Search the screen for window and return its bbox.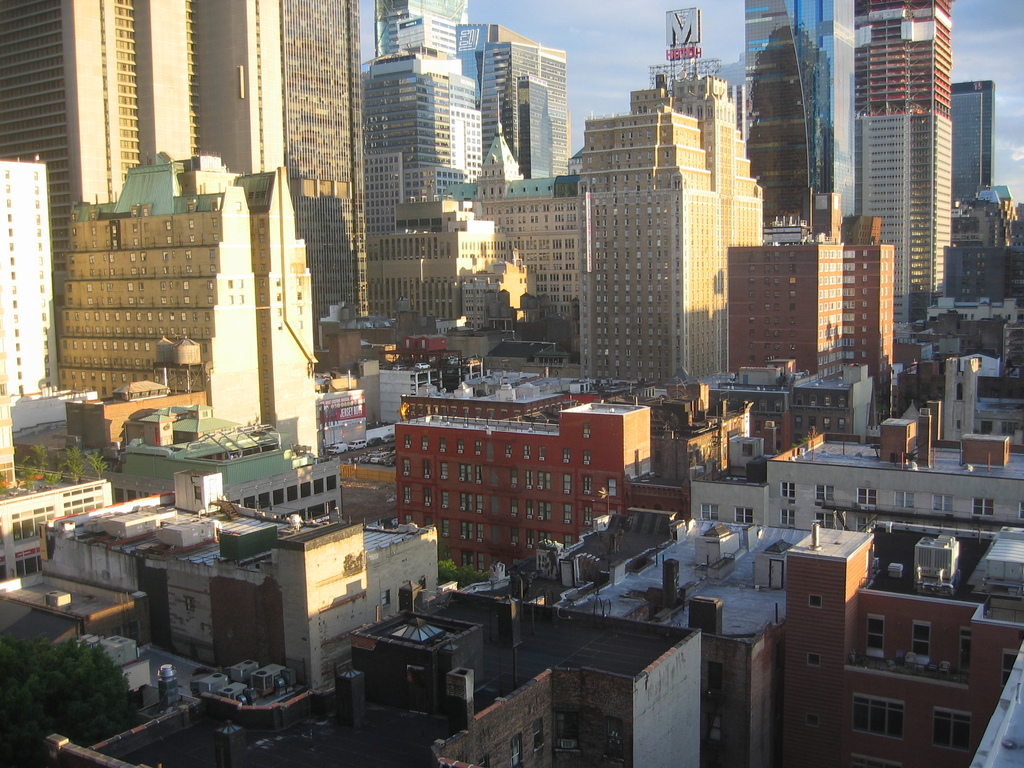
Found: 582,422,592,437.
